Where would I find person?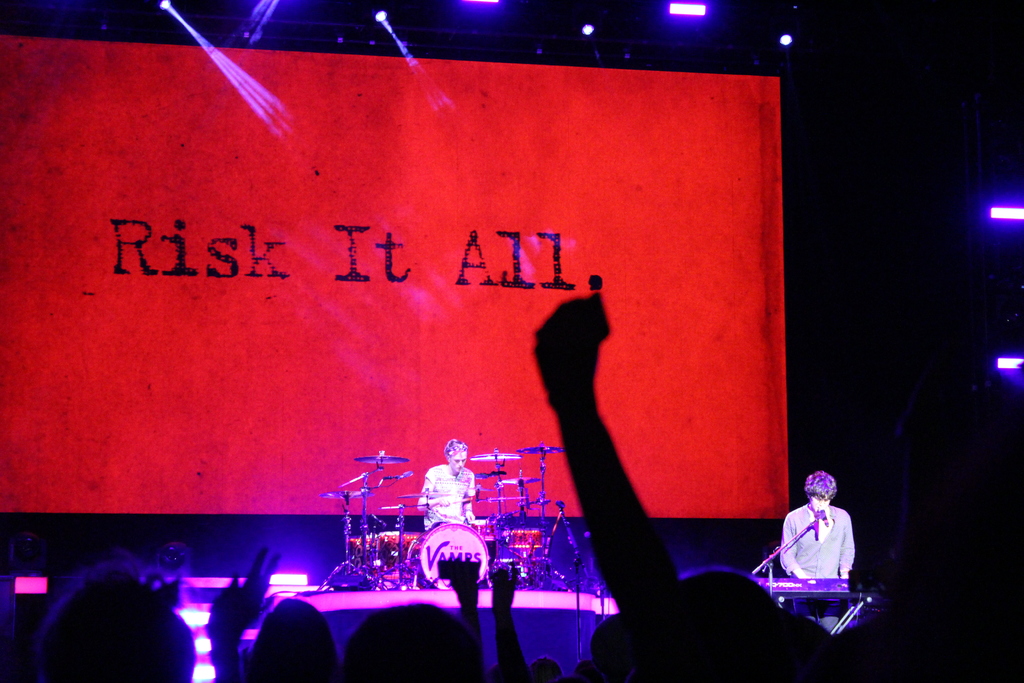
At box(778, 466, 857, 583).
